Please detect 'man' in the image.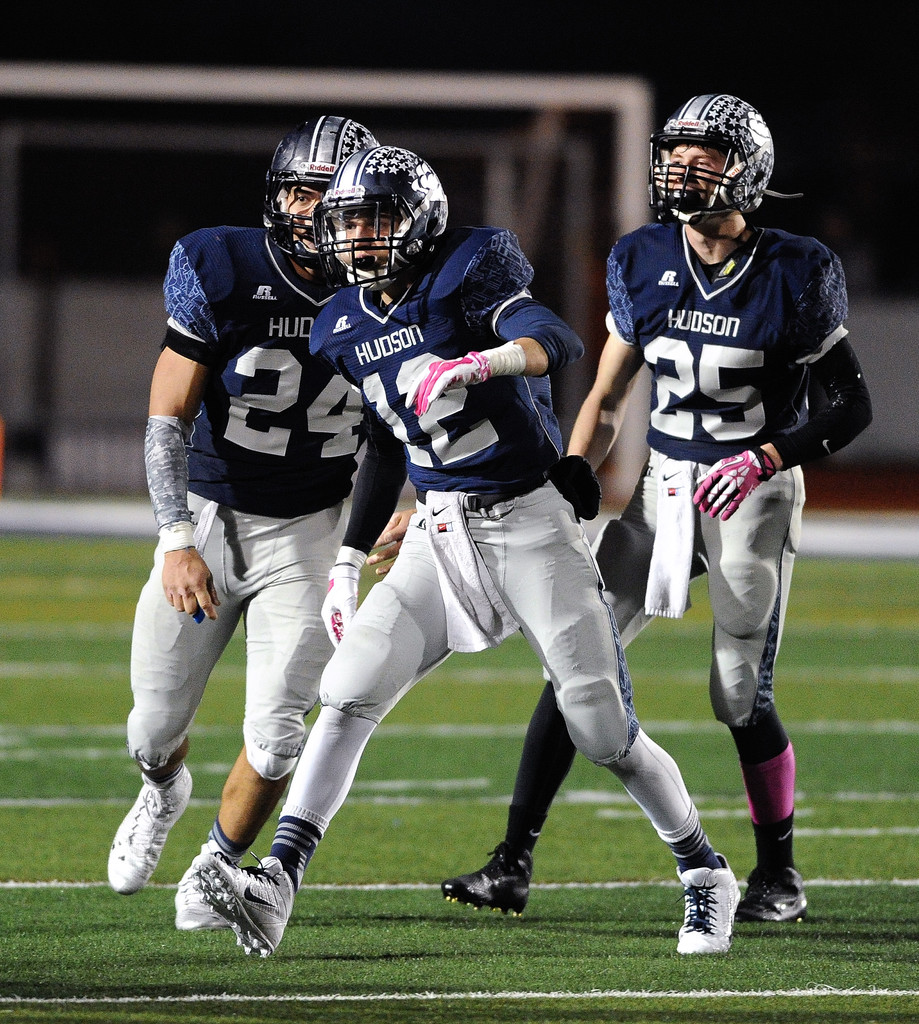
{"left": 92, "top": 111, "right": 419, "bottom": 937}.
